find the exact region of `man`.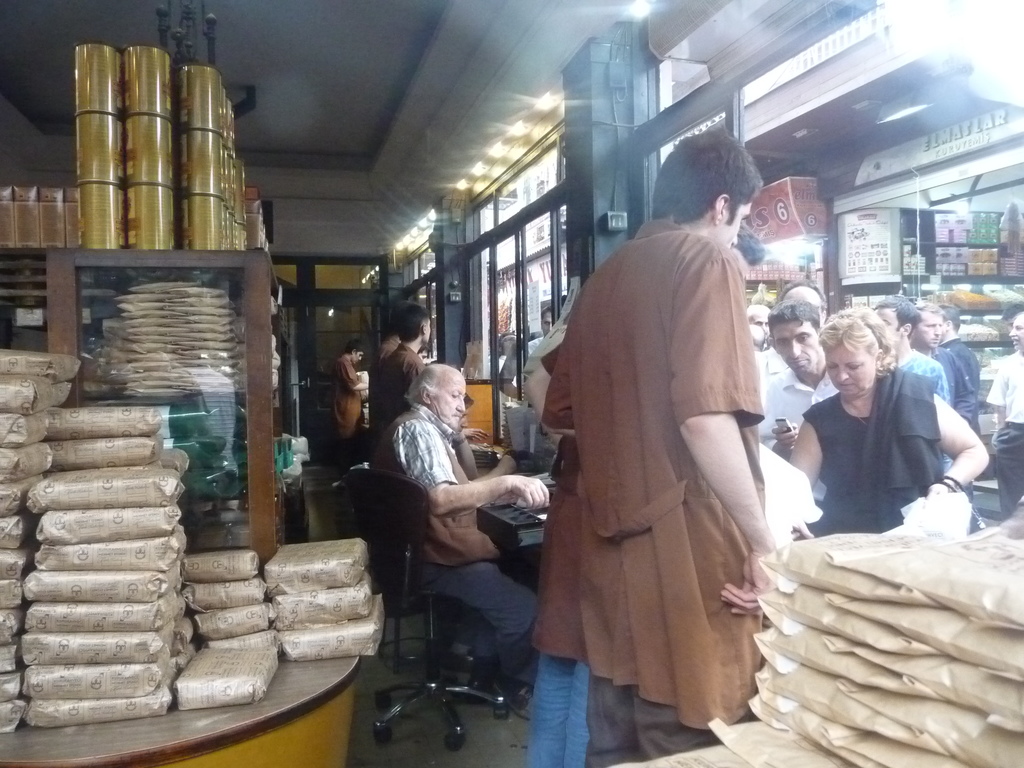
Exact region: (908, 300, 964, 415).
